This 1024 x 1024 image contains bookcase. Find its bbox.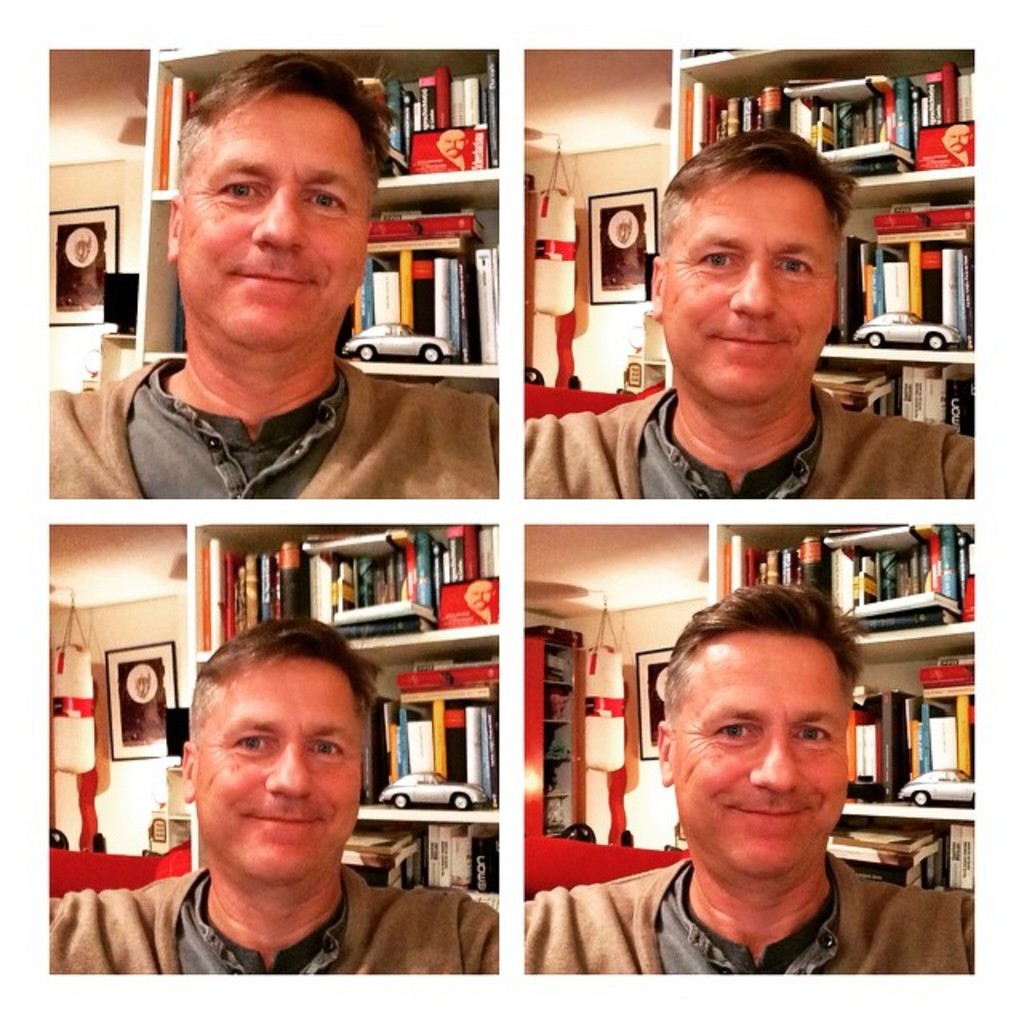
l=669, t=46, r=976, b=442.
